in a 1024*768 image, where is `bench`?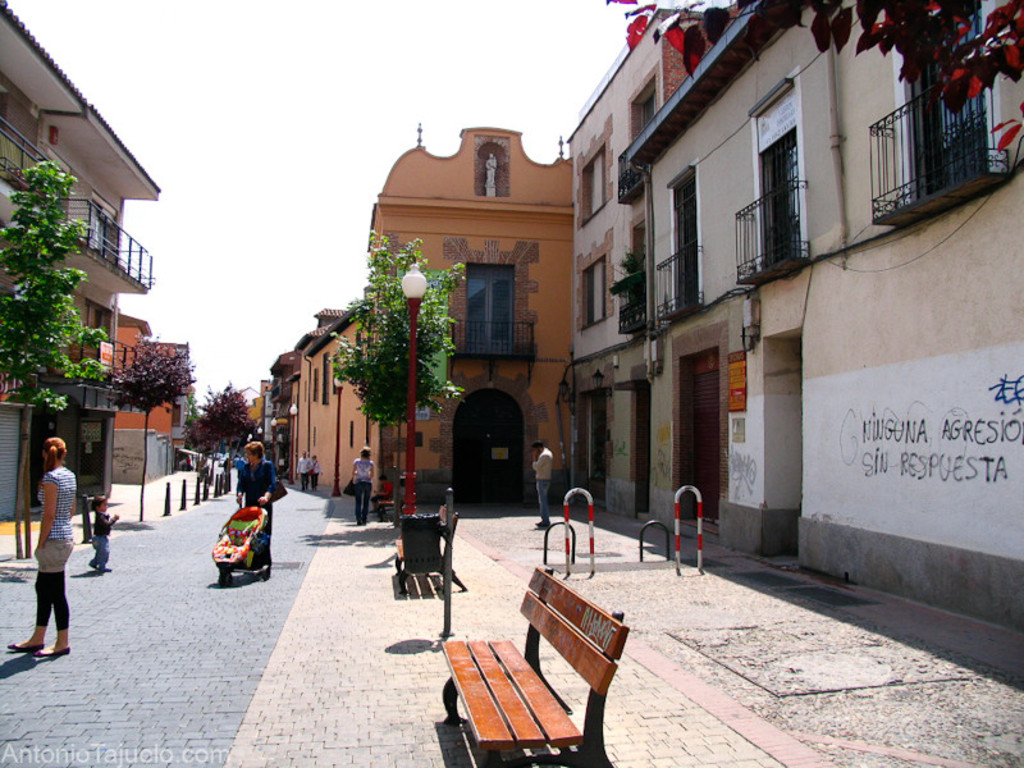
(376, 485, 396, 517).
